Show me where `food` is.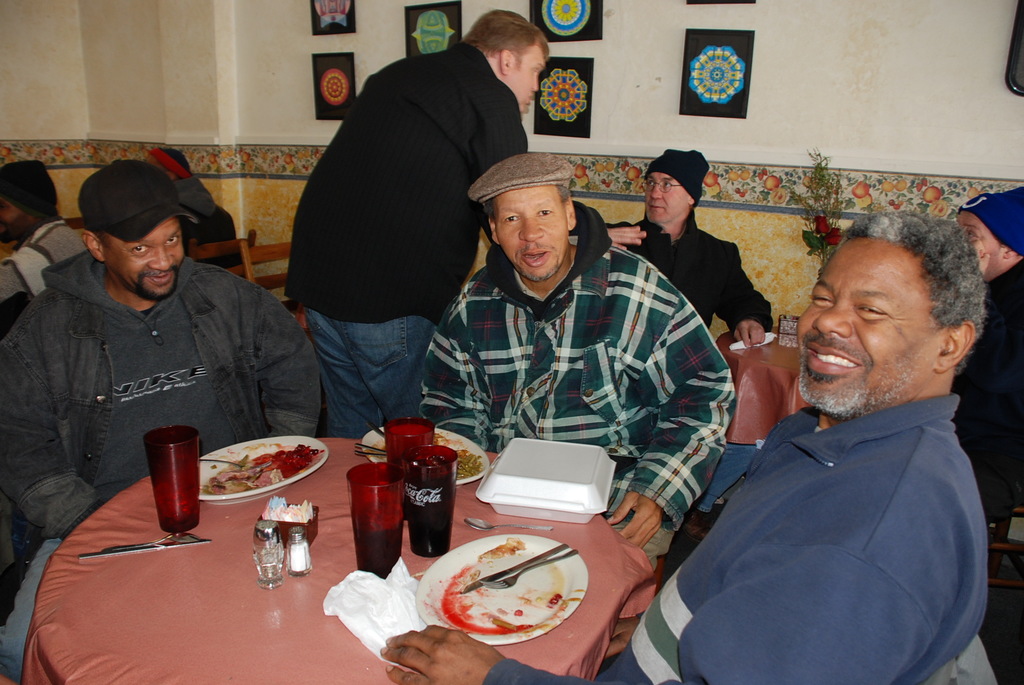
`food` is at [194, 448, 308, 510].
